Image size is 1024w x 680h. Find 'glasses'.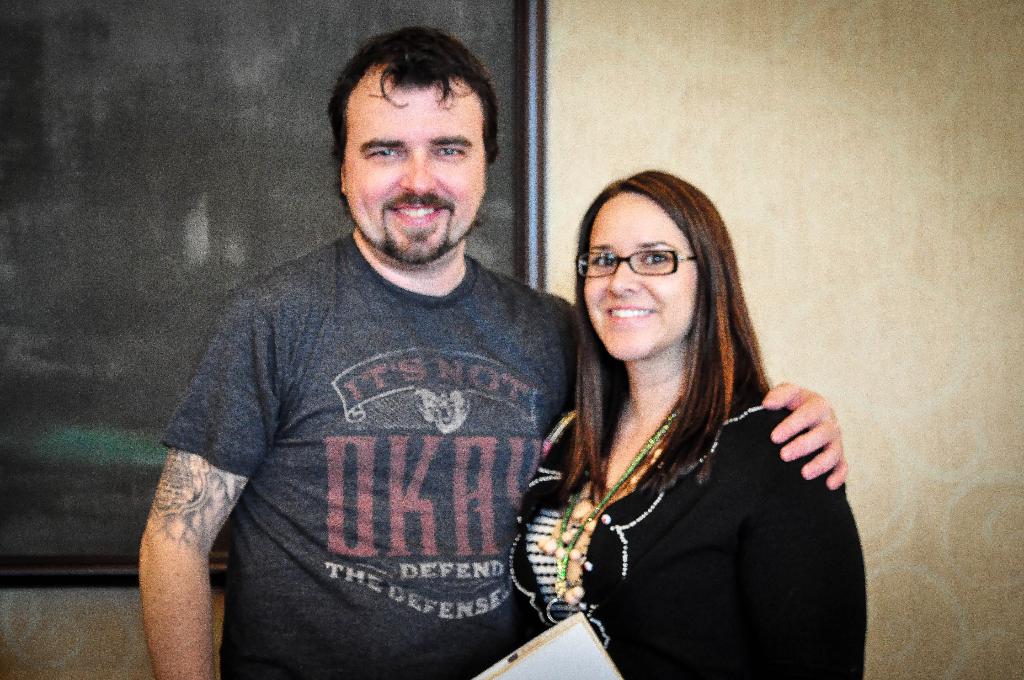
rect(575, 246, 695, 279).
